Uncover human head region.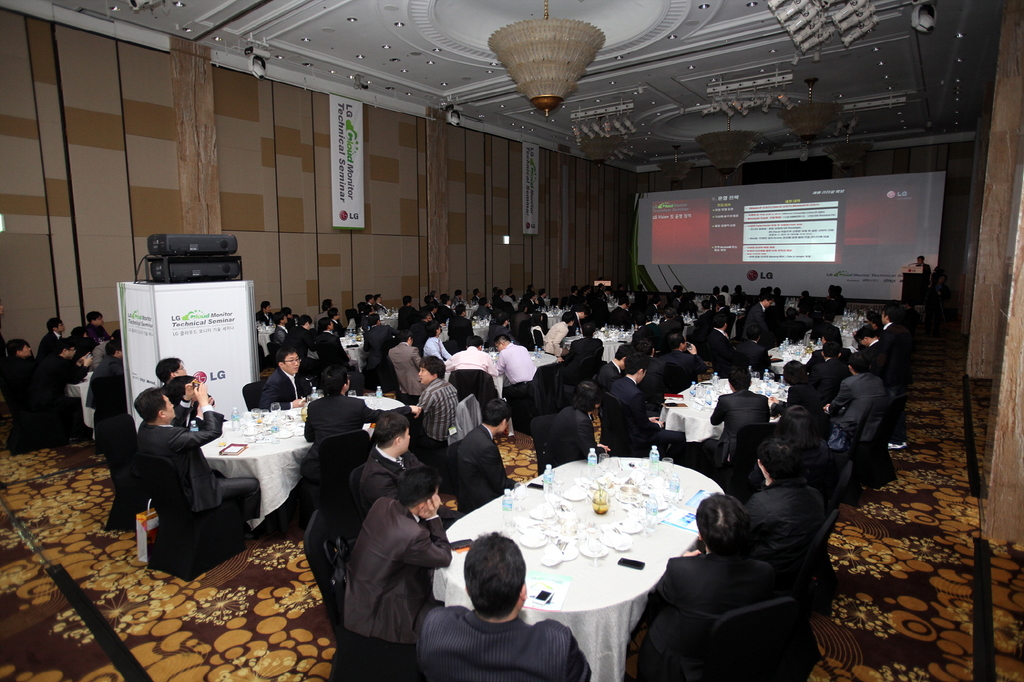
Uncovered: (12, 339, 33, 361).
